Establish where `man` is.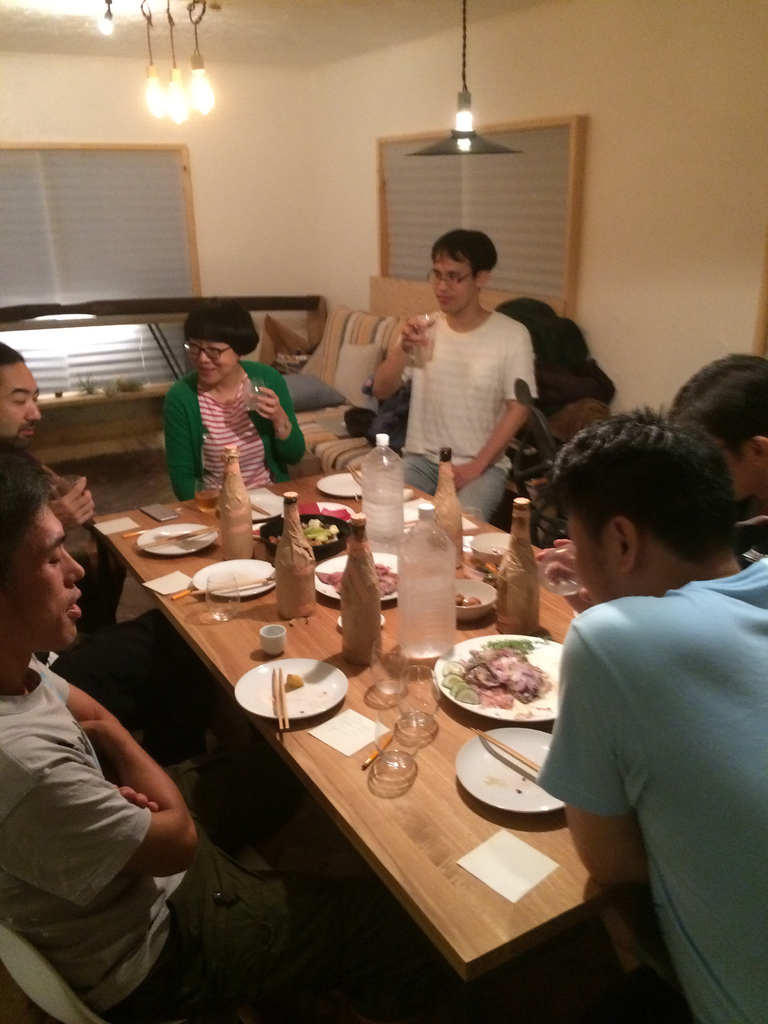
Established at detection(524, 371, 758, 984).
